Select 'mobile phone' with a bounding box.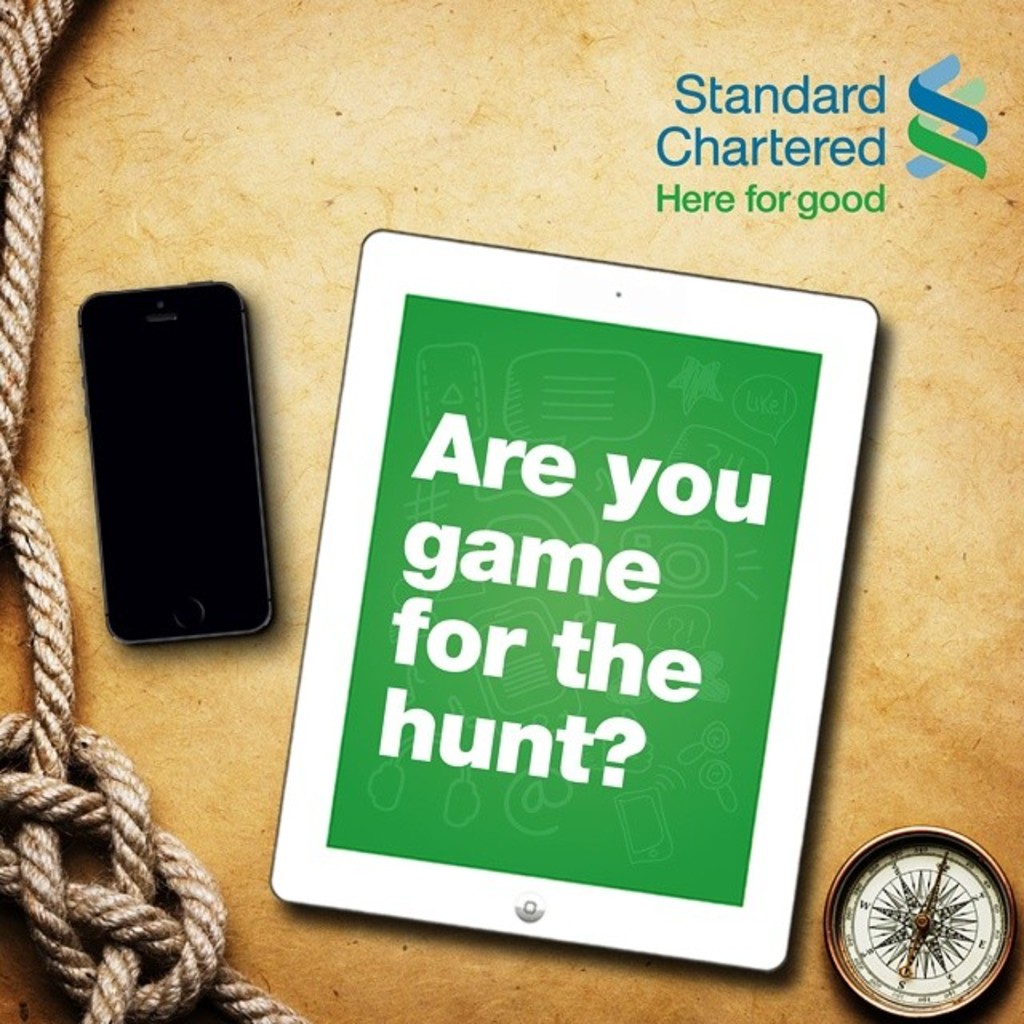
(x1=70, y1=277, x2=282, y2=669).
